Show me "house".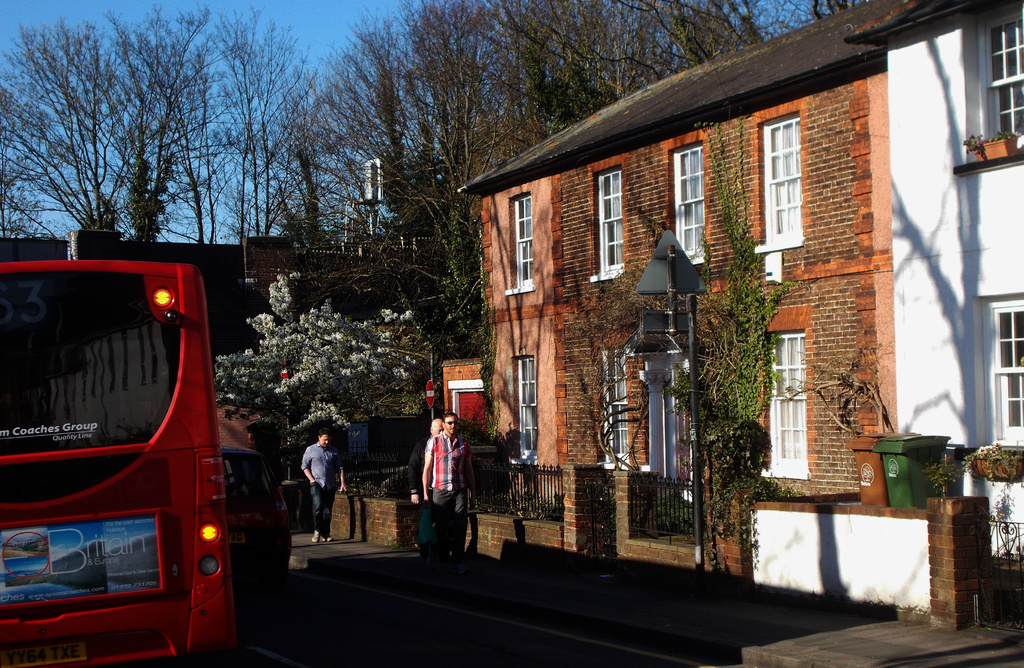
"house" is here: l=79, t=208, r=266, b=357.
